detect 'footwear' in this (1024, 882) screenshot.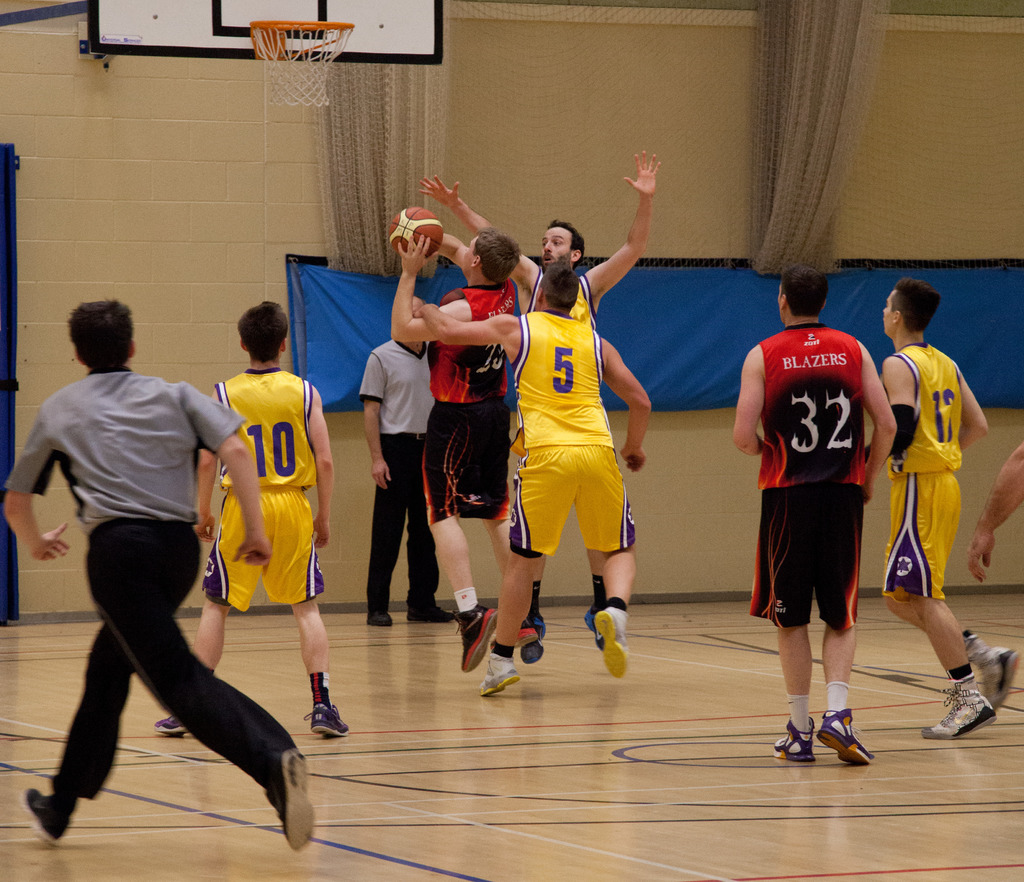
Detection: [413, 600, 461, 616].
